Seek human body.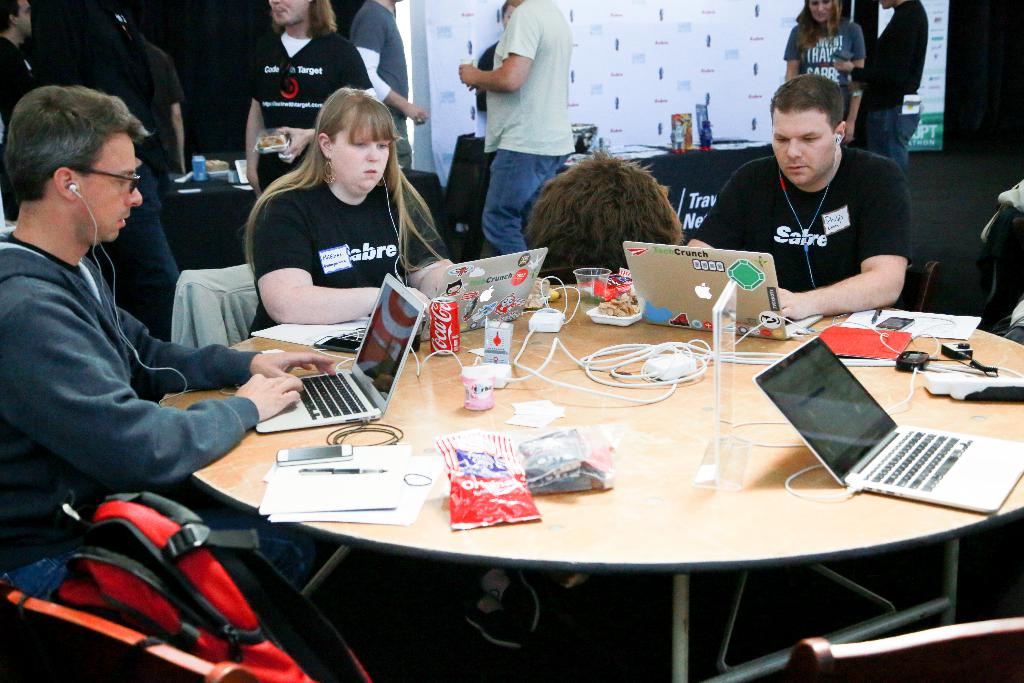
box(830, 3, 929, 160).
